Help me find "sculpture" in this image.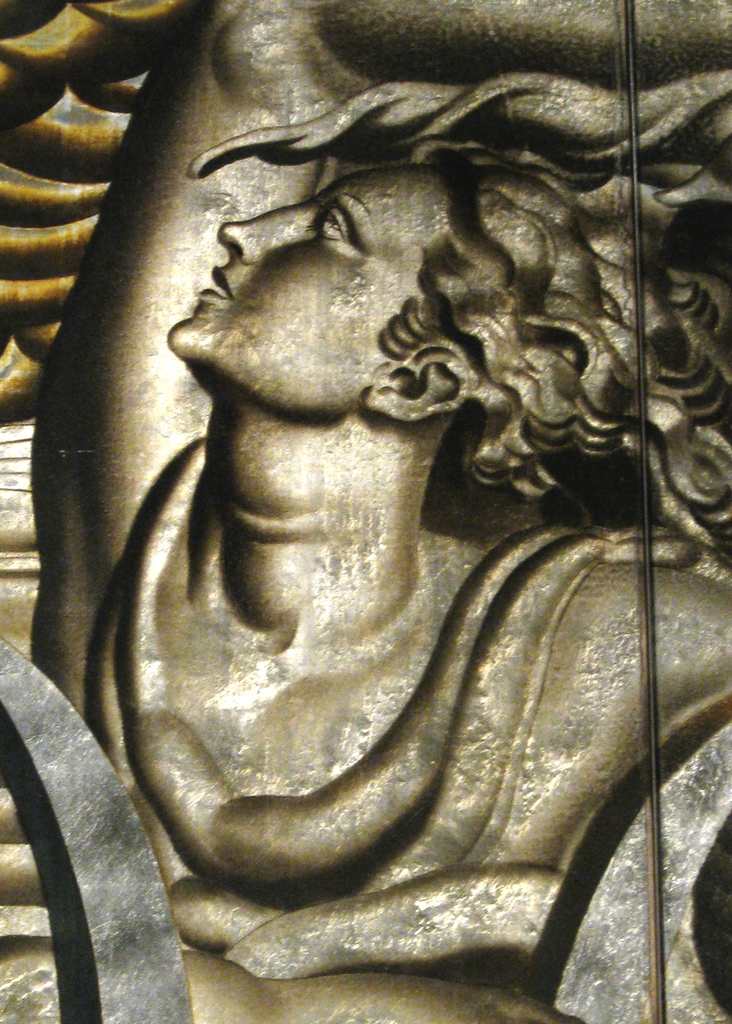
Found it: left=35, top=23, right=710, bottom=1023.
